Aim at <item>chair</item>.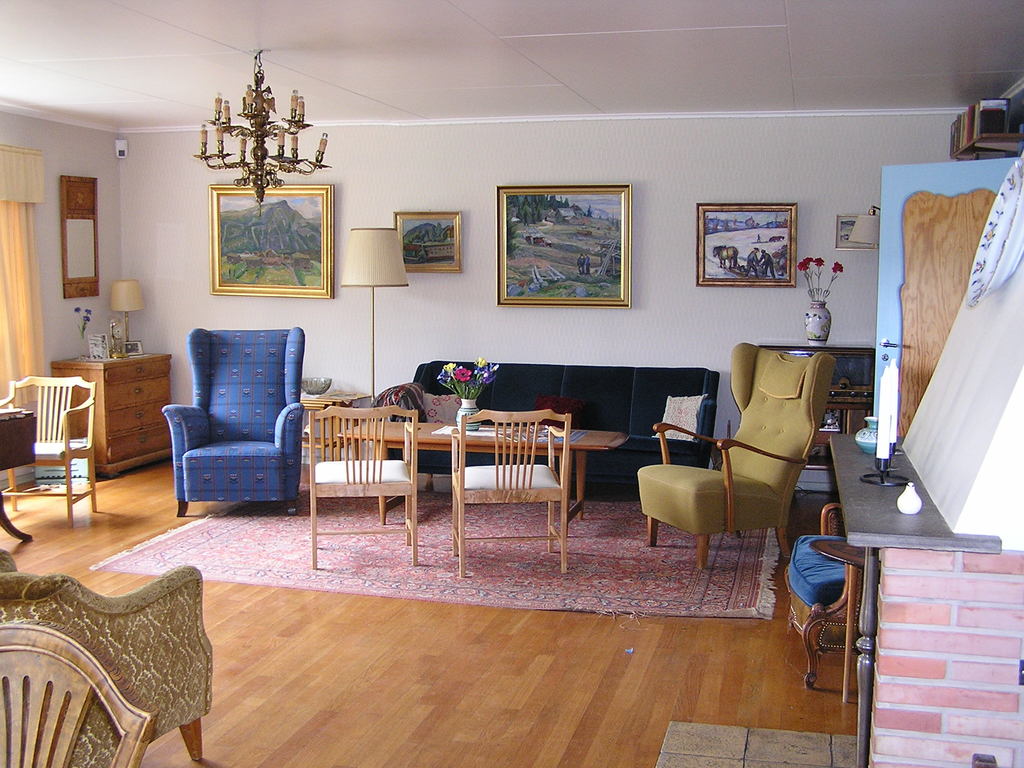
Aimed at Rect(0, 570, 216, 756).
